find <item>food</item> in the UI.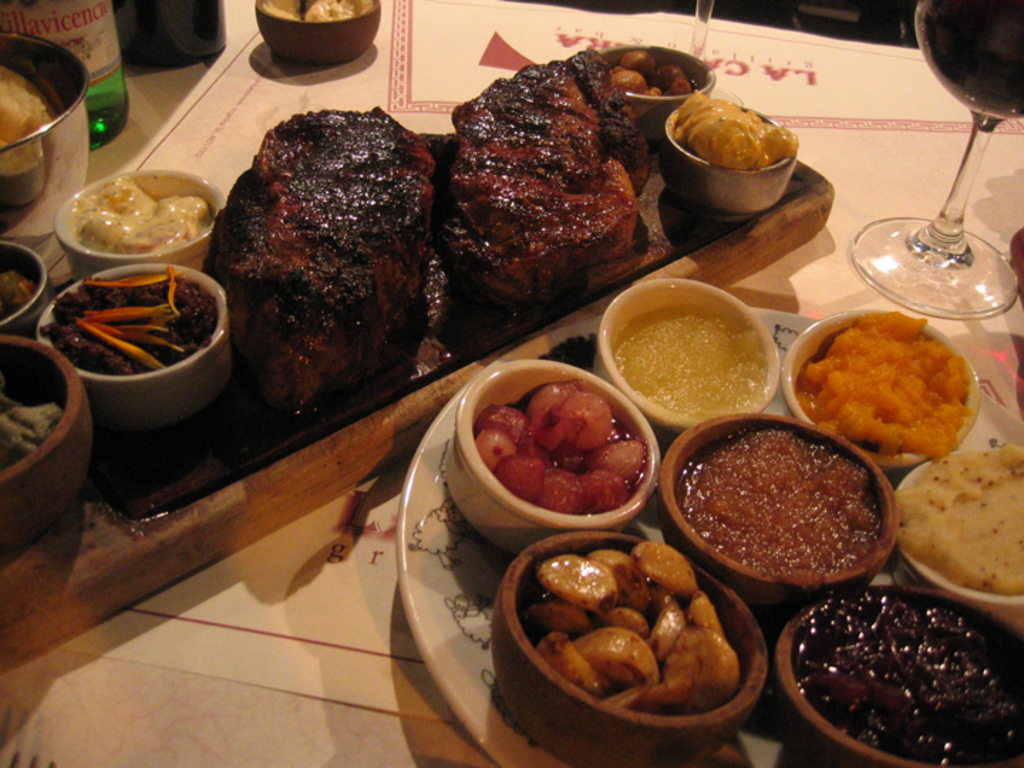
UI element at [663, 94, 798, 175].
